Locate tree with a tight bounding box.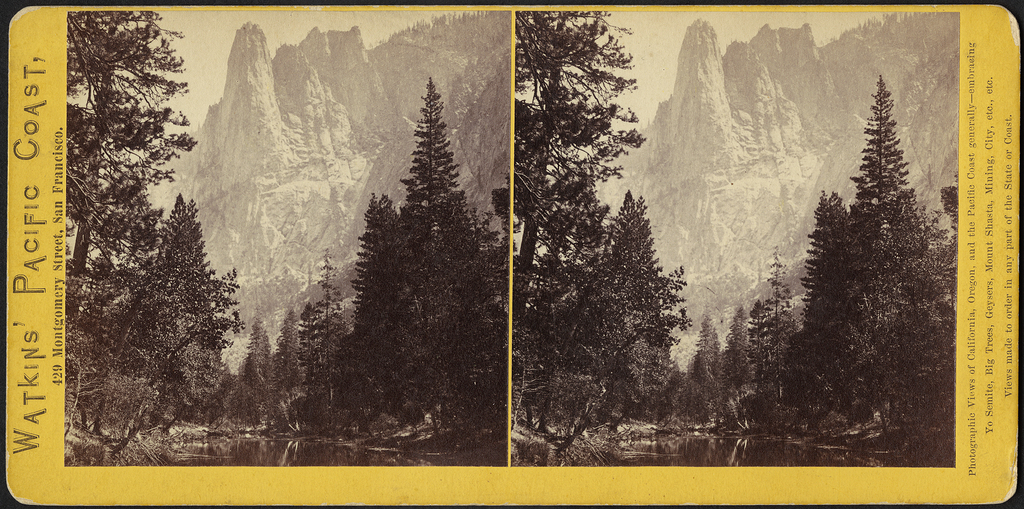
BBox(797, 72, 950, 396).
